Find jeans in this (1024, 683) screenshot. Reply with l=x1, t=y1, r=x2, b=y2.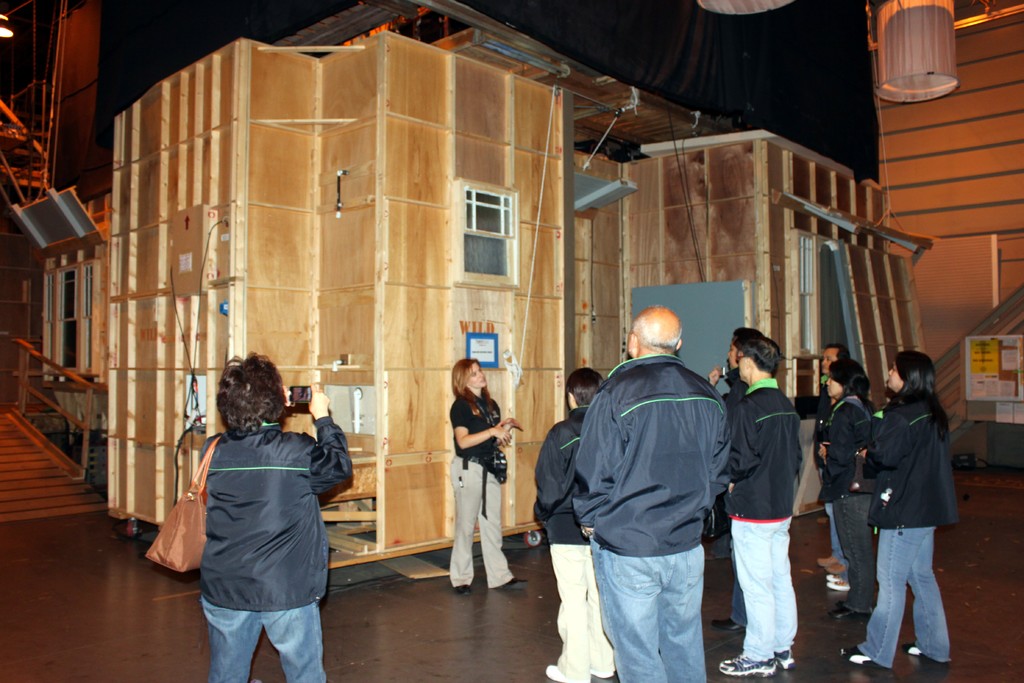
l=199, t=601, r=325, b=682.
